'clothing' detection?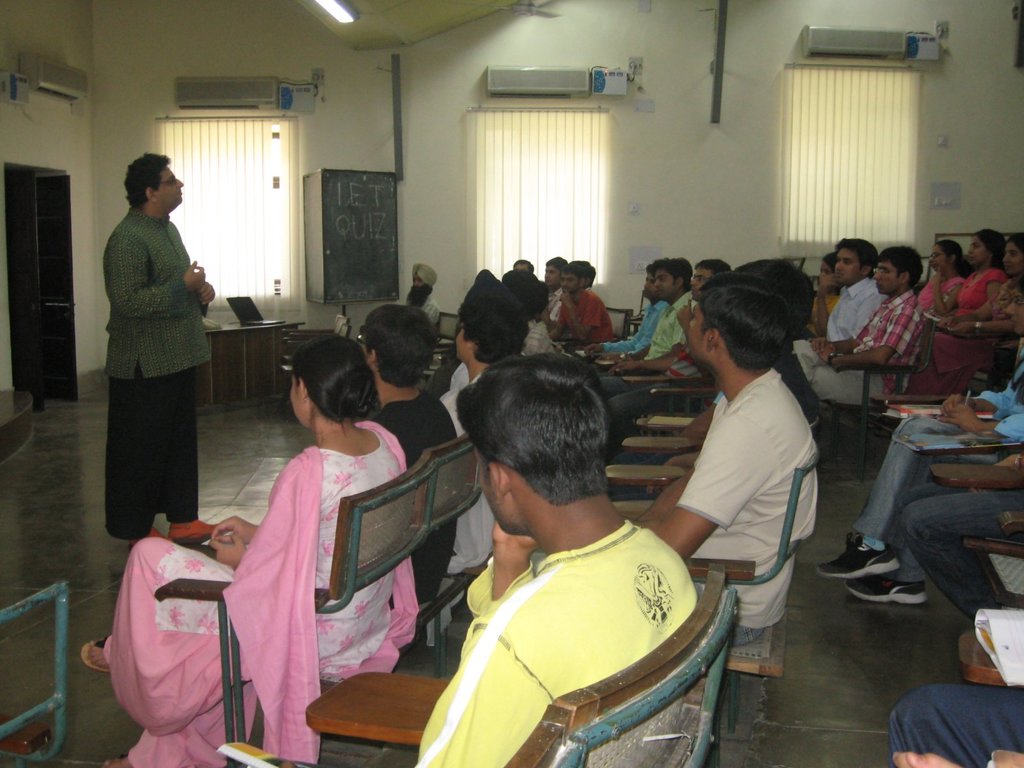
detection(596, 287, 691, 387)
